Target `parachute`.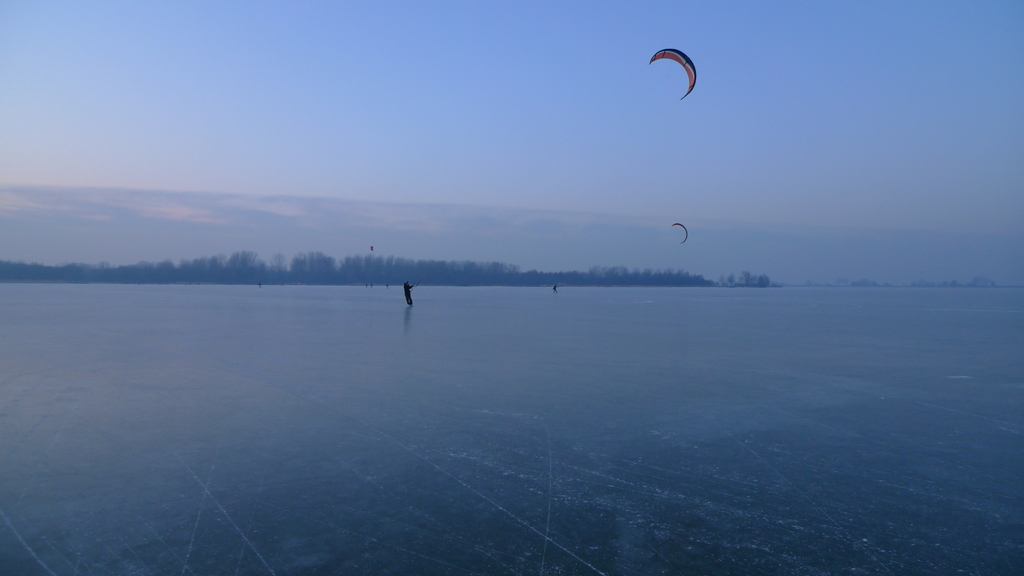
Target region: left=642, top=40, right=711, bottom=243.
